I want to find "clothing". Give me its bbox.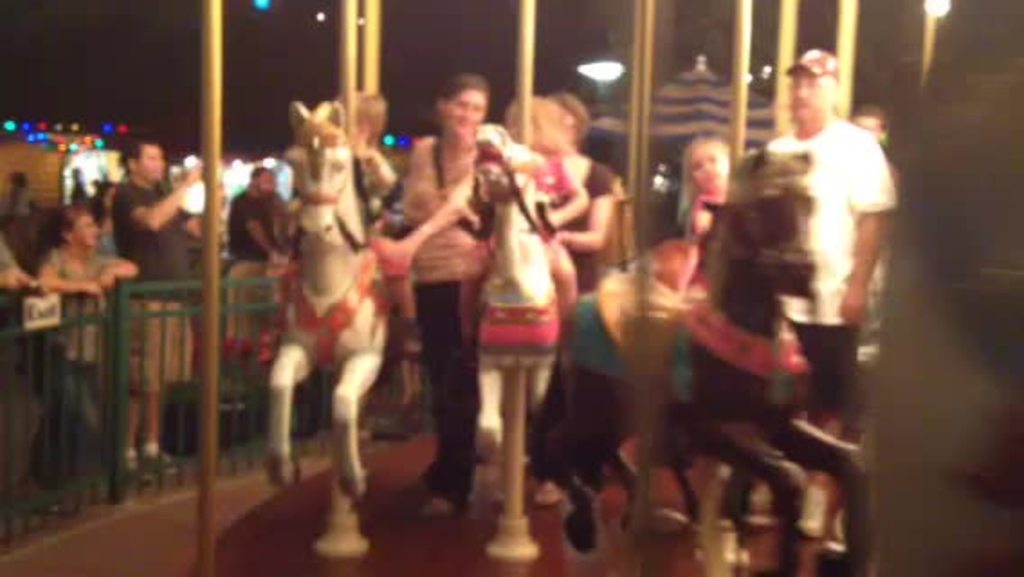
<box>112,162,187,391</box>.
